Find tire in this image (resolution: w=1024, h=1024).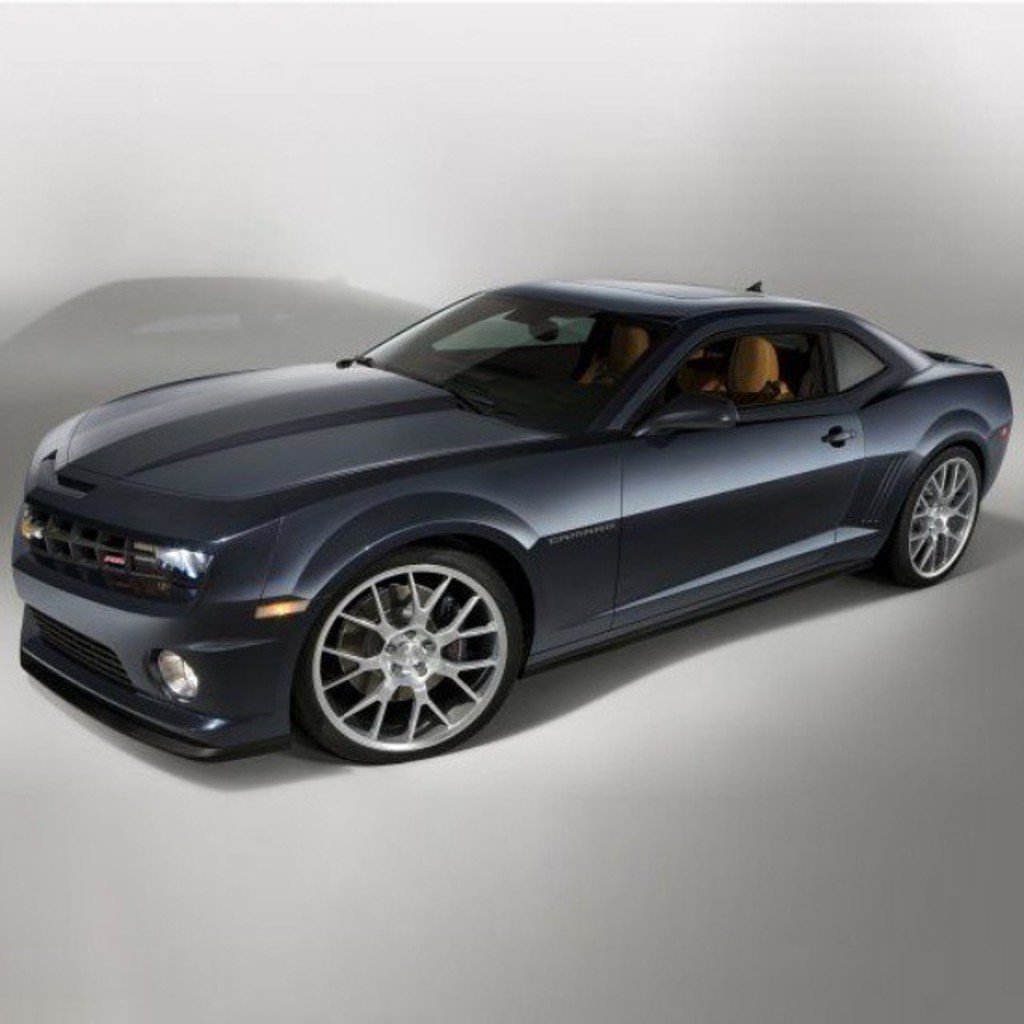
891, 443, 979, 590.
